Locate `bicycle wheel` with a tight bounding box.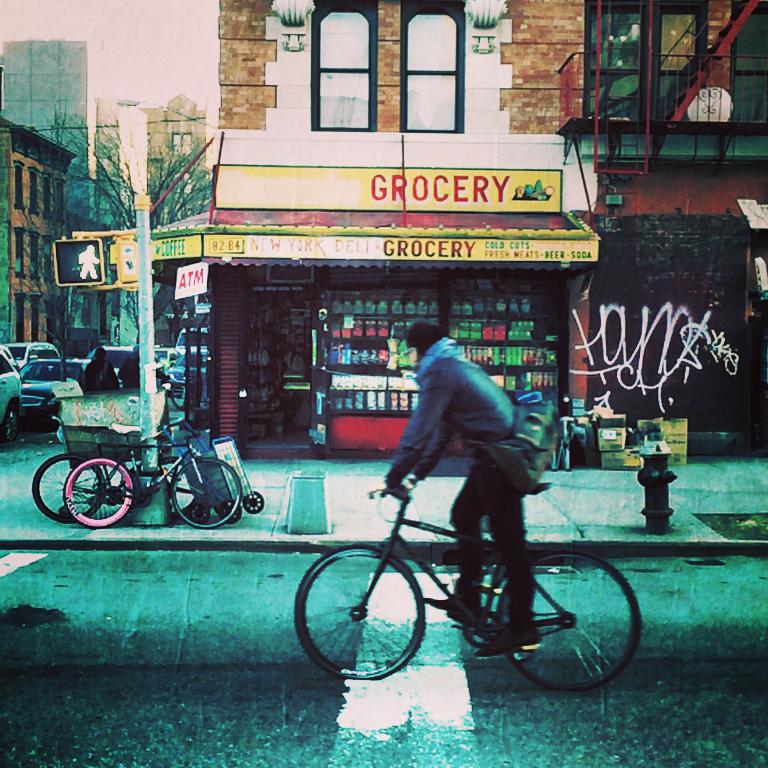
306 555 434 695.
